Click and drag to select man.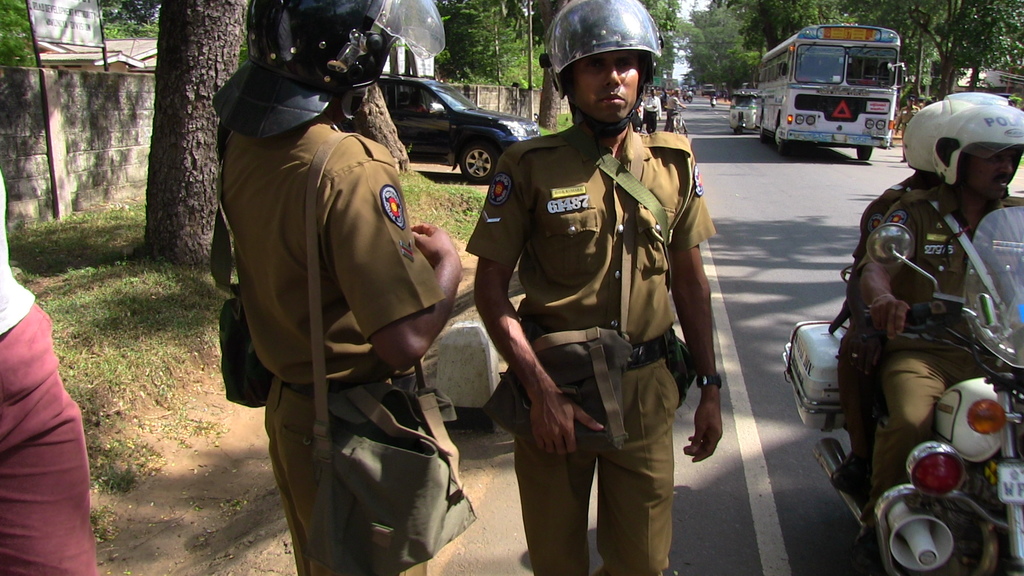
Selection: l=686, t=89, r=694, b=99.
